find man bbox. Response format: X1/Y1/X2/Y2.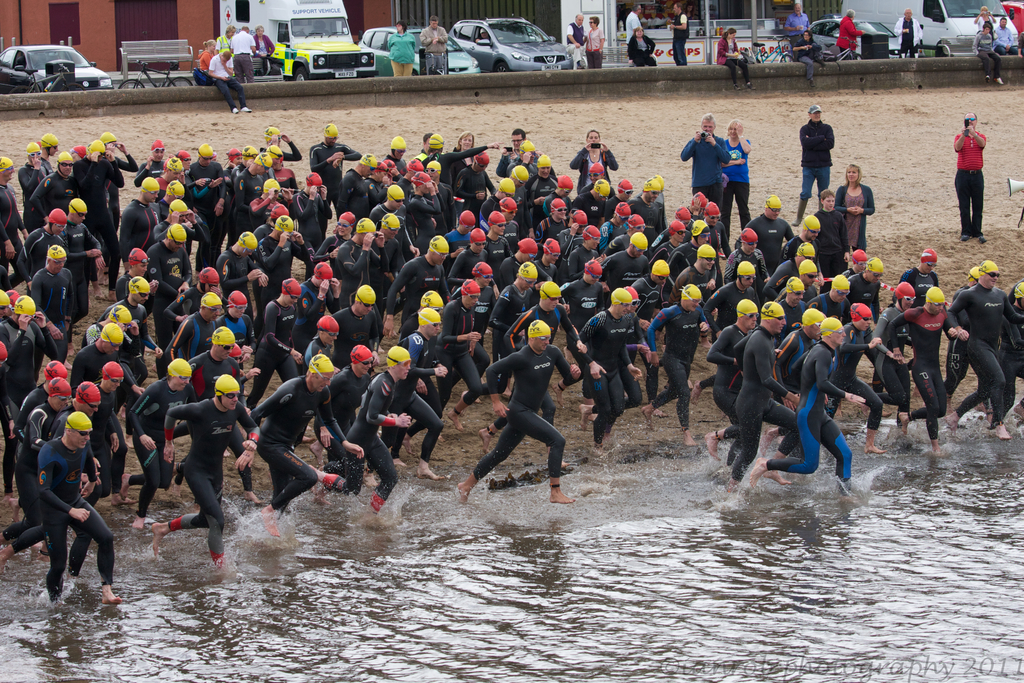
568/227/604/284.
